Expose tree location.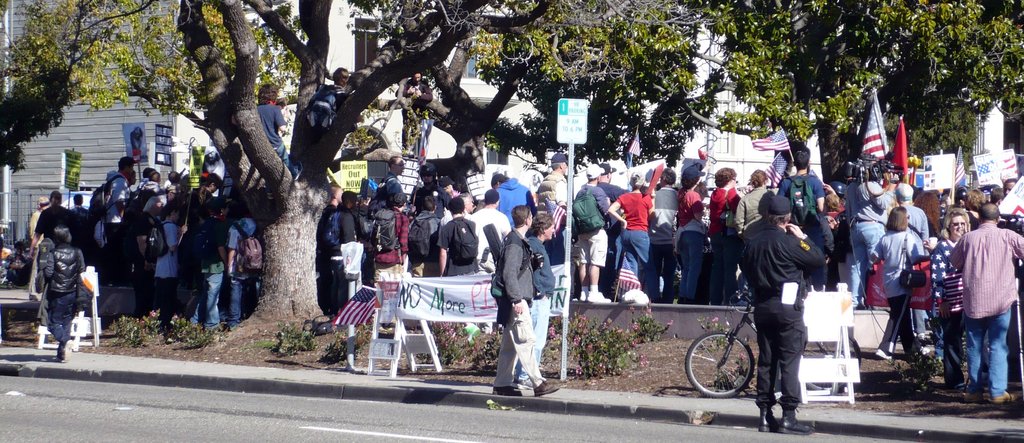
Exposed at {"left": 0, "top": 0, "right": 569, "bottom": 346}.
